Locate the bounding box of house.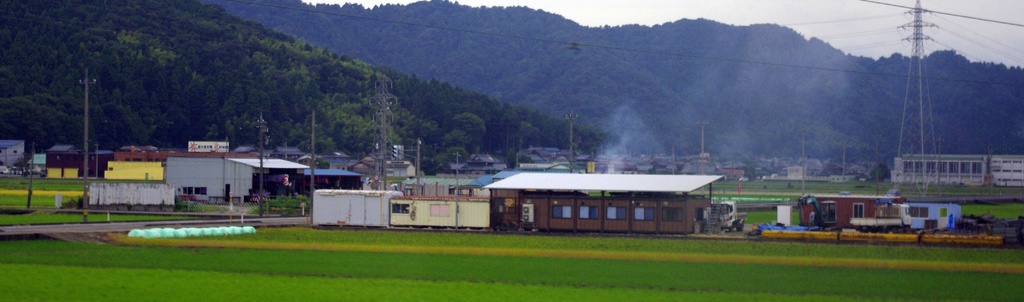
Bounding box: 39:140:84:171.
